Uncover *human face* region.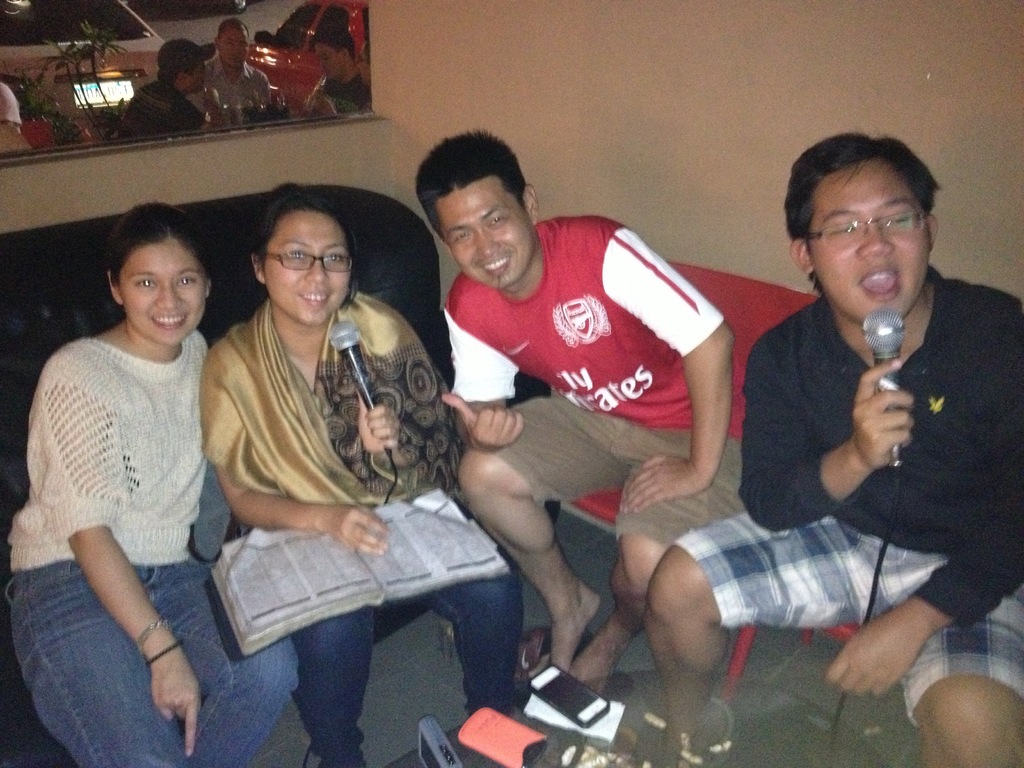
Uncovered: {"x1": 812, "y1": 155, "x2": 926, "y2": 331}.
